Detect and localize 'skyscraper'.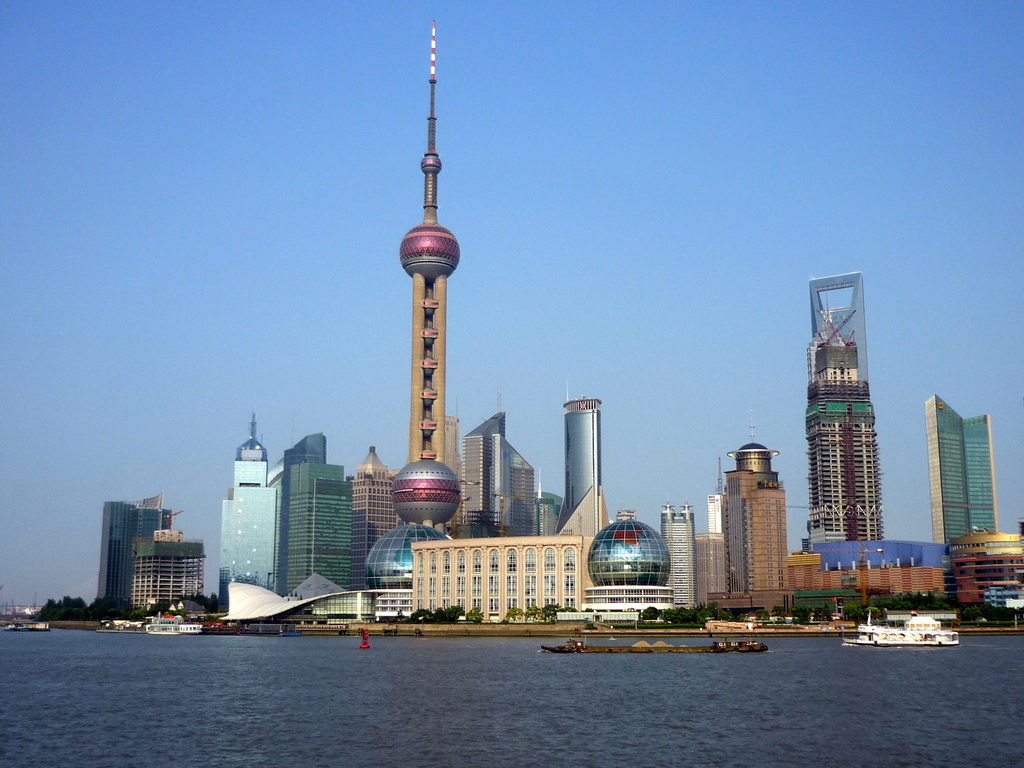
Localized at 356:17:460:599.
